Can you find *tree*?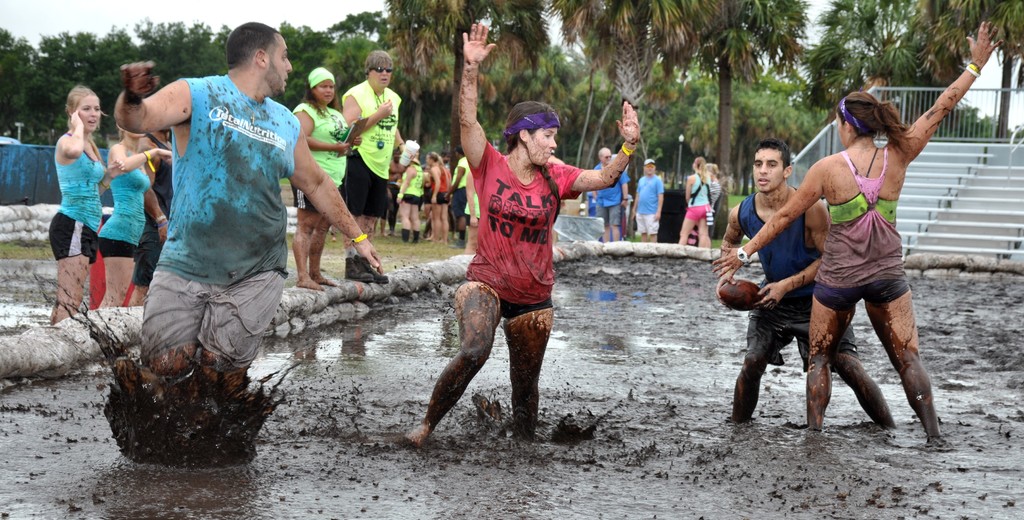
Yes, bounding box: 550, 0, 662, 199.
